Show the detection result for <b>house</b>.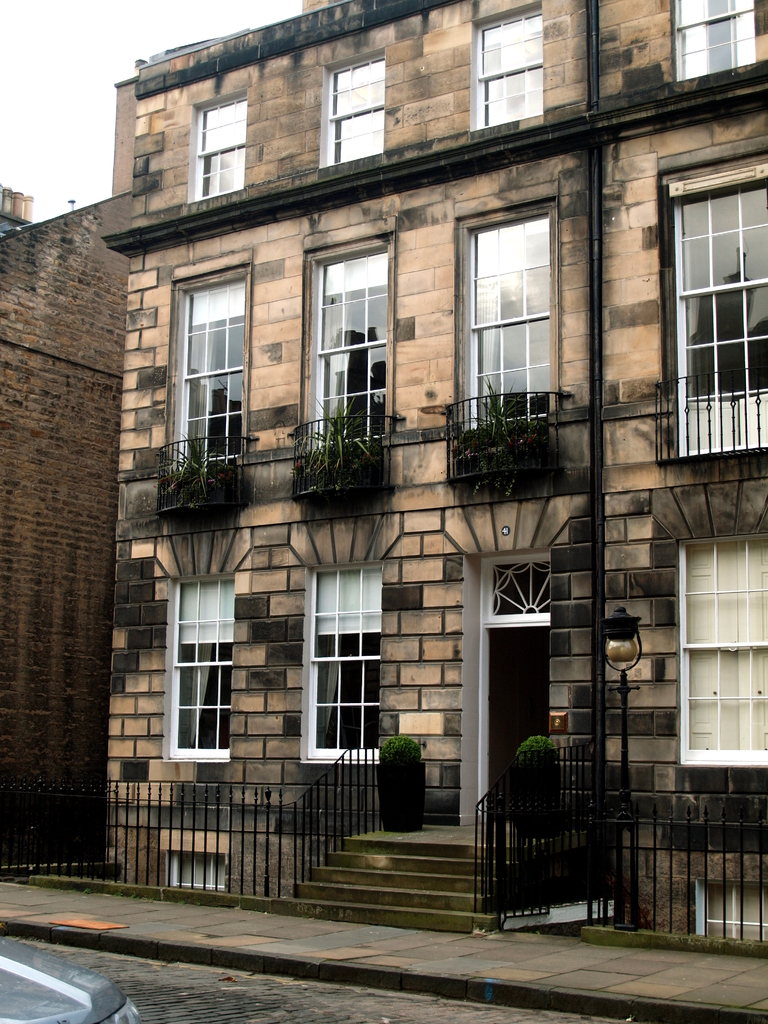
Rect(79, 2, 703, 890).
